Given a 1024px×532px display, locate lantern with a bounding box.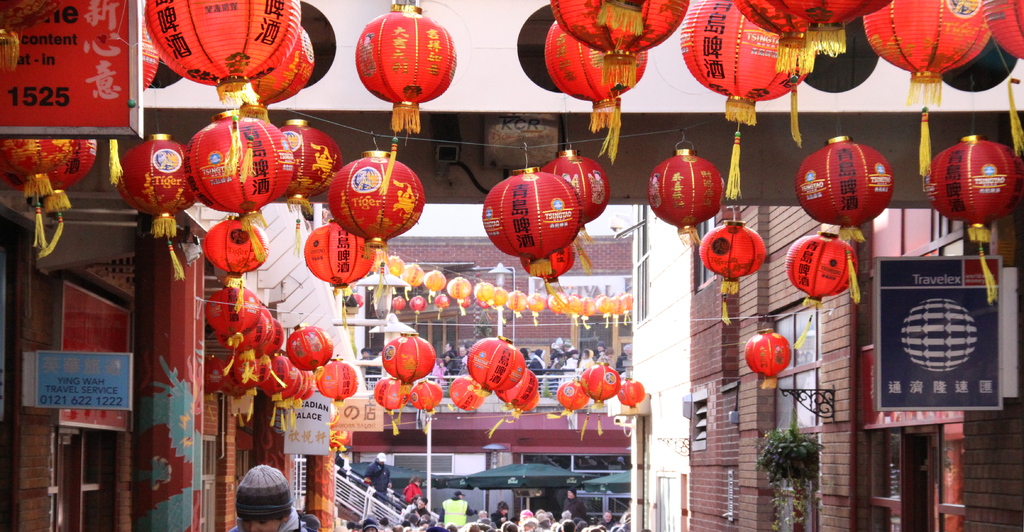
Located: (119, 134, 190, 238).
